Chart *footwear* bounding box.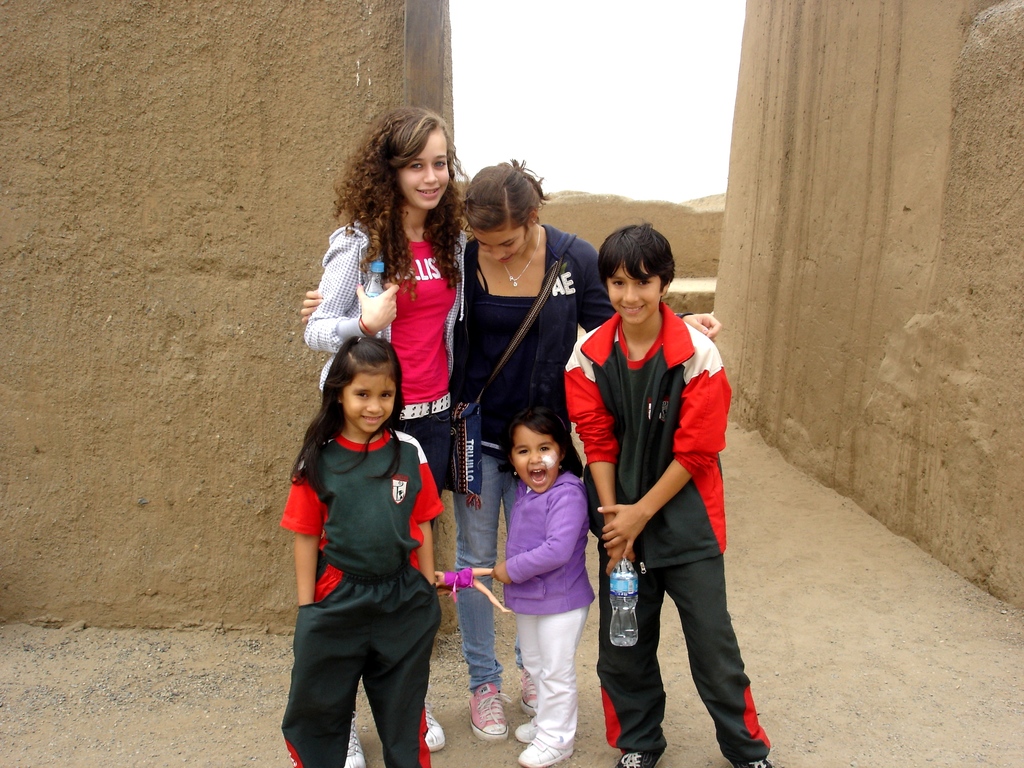
Charted: 519:663:536:716.
